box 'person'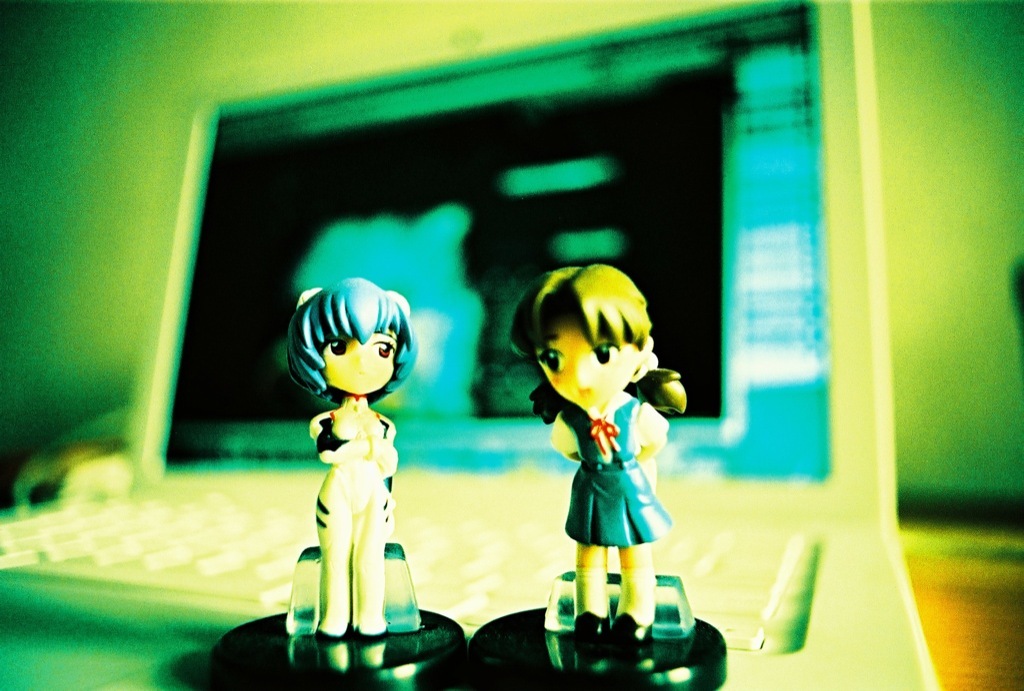
x1=495, y1=248, x2=705, y2=669
